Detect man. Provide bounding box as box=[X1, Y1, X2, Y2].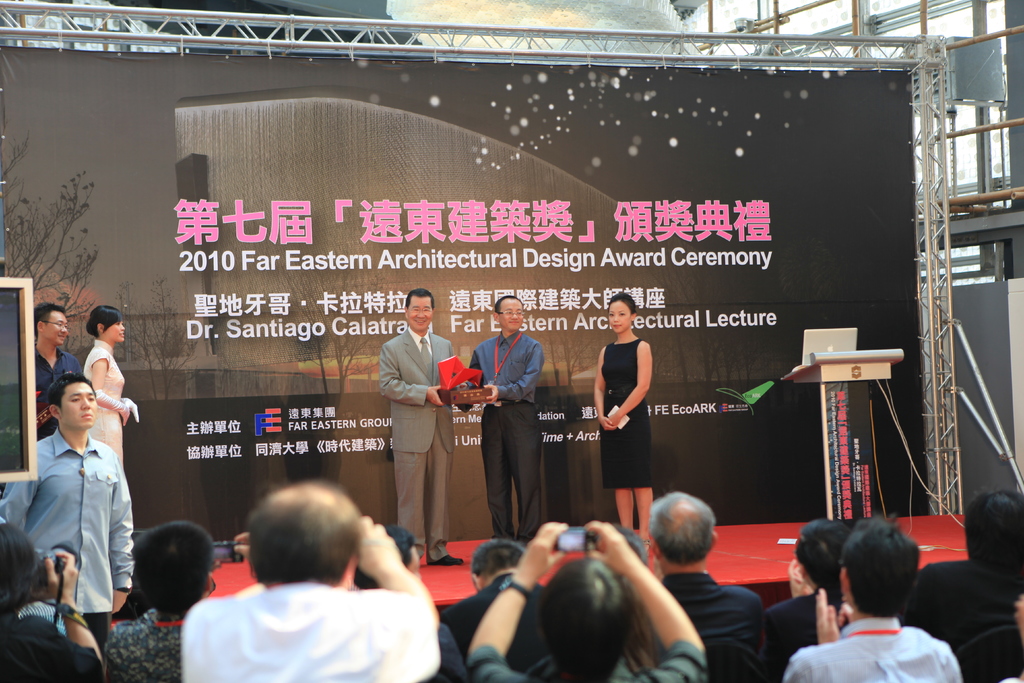
box=[177, 479, 440, 682].
